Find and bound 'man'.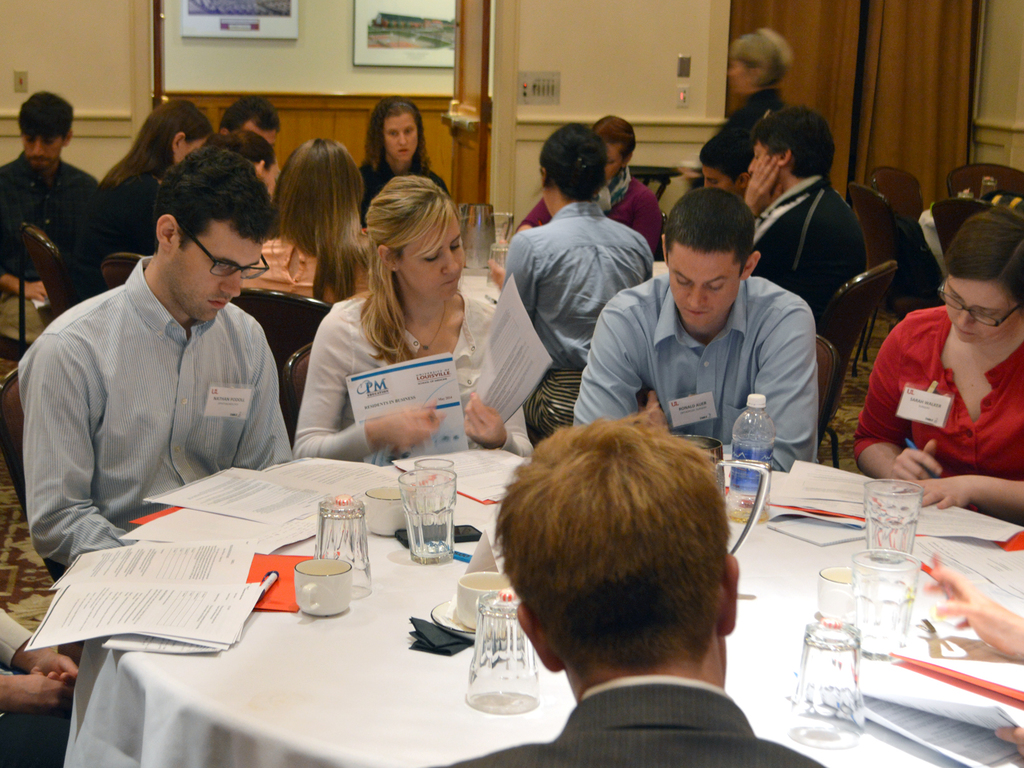
Bound: {"left": 416, "top": 421, "right": 831, "bottom": 767}.
